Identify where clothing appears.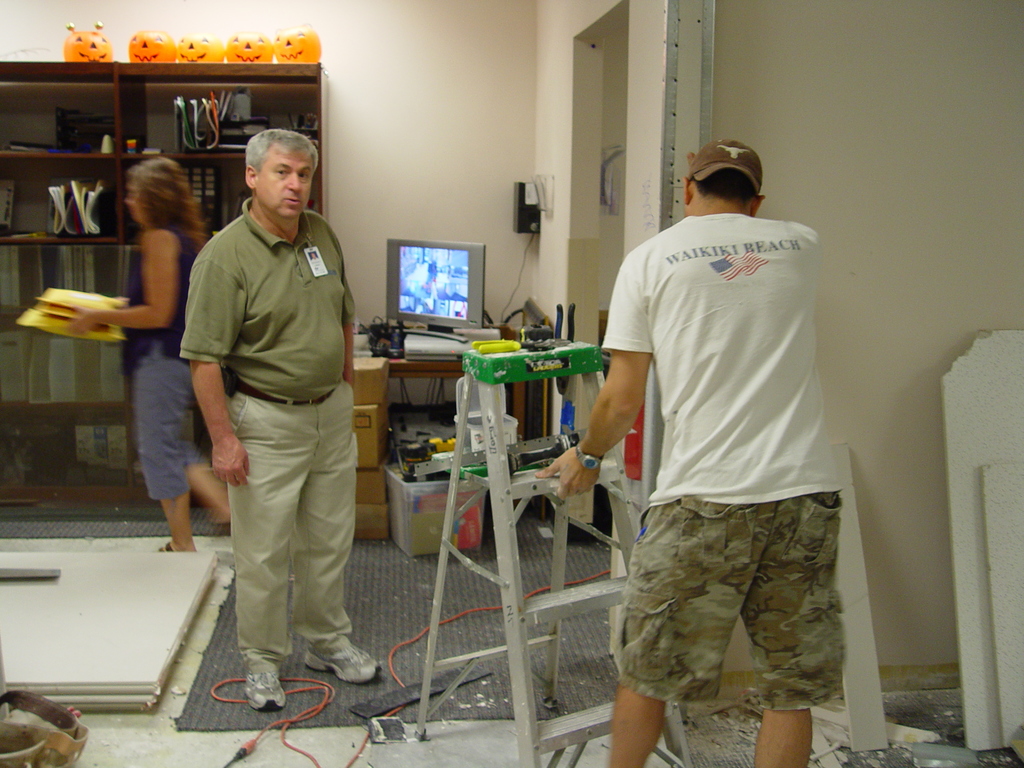
Appears at pyautogui.locateOnScreen(611, 214, 848, 725).
